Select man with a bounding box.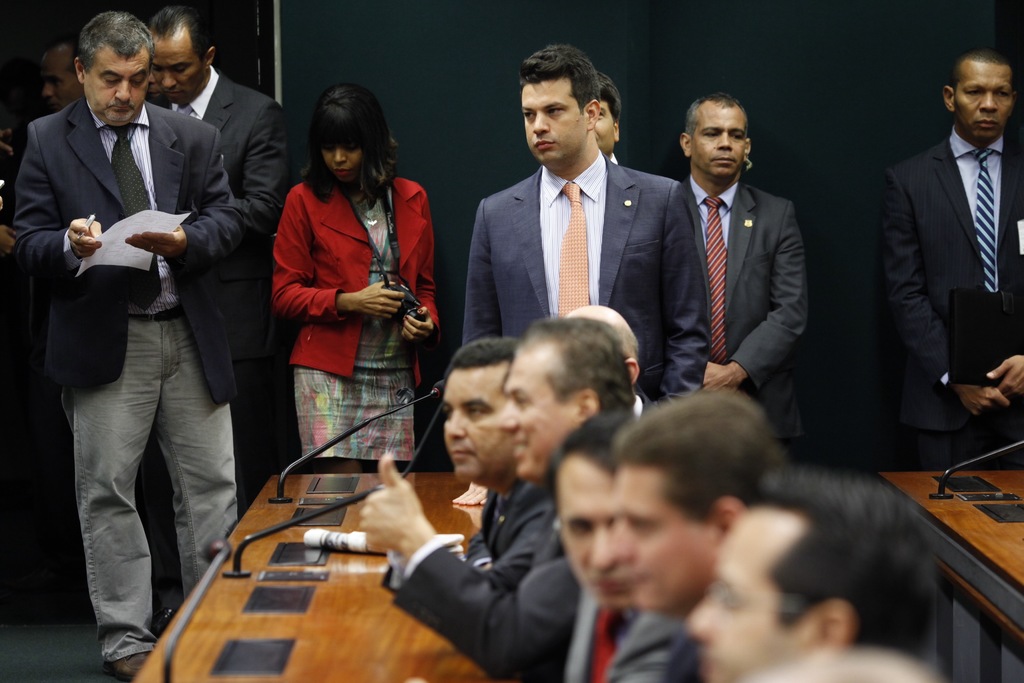
detection(566, 303, 667, 418).
